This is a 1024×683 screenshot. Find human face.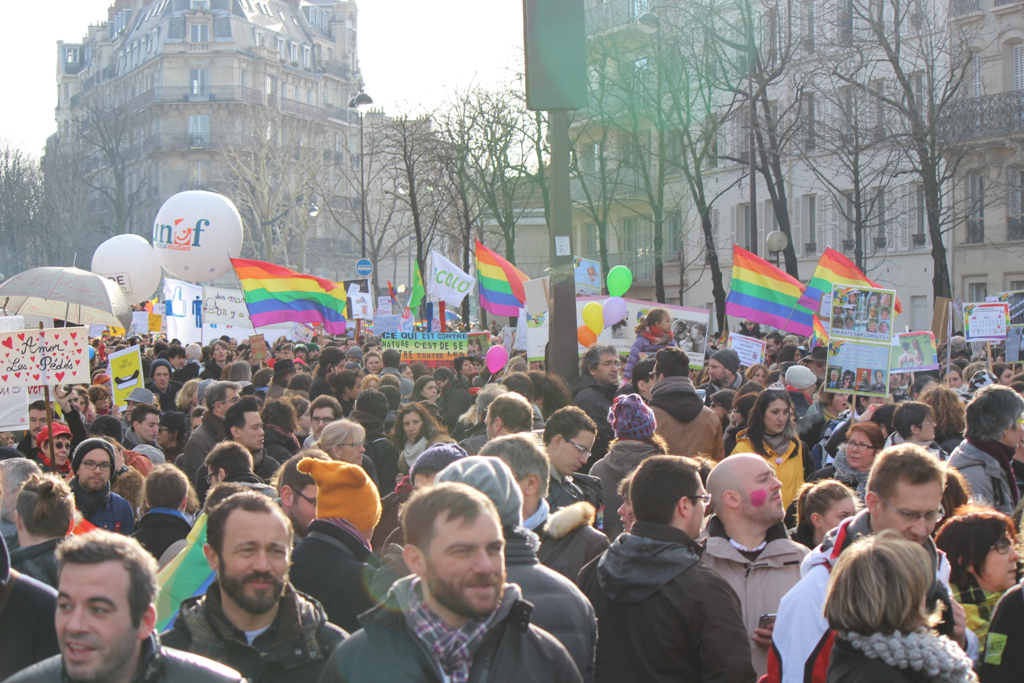
Bounding box: <box>650,362,663,381</box>.
